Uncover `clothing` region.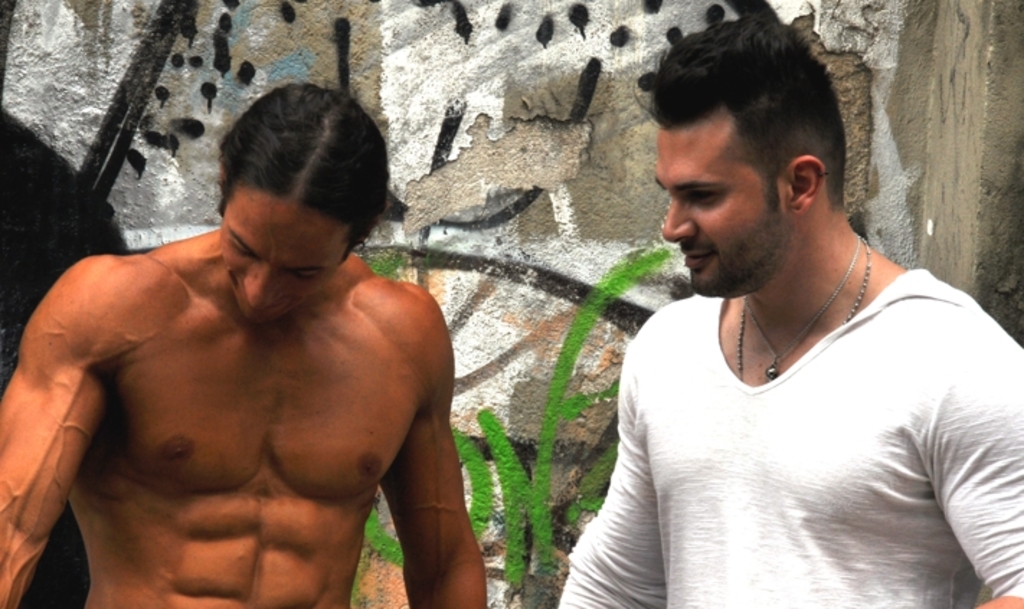
Uncovered: left=542, top=258, right=1023, bottom=608.
